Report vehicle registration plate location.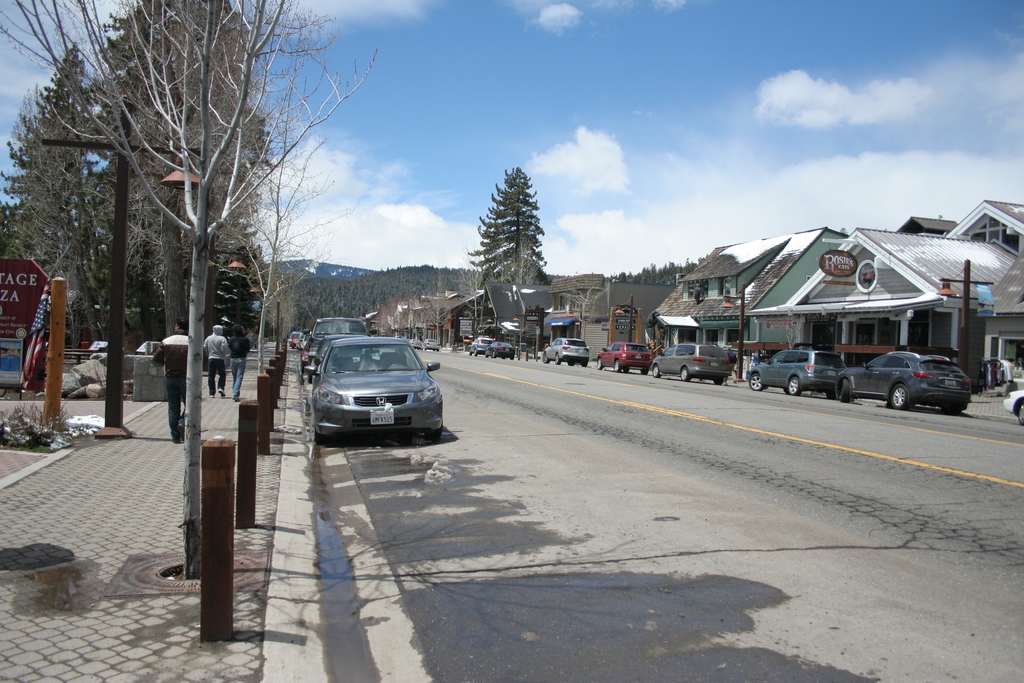
Report: <box>366,407,397,424</box>.
